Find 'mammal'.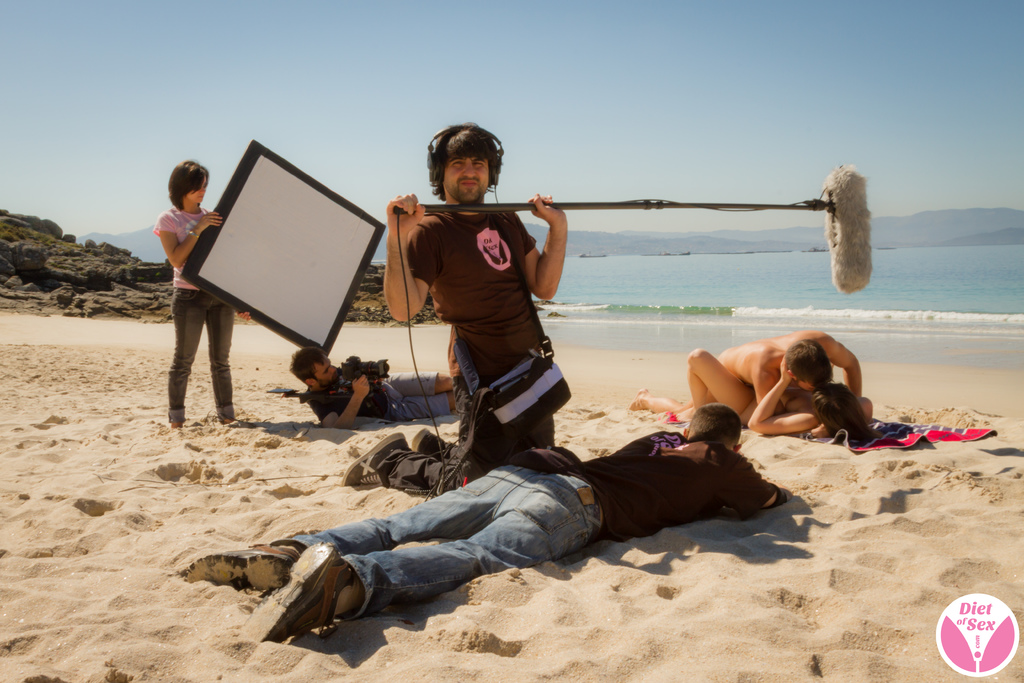
(144, 158, 255, 425).
